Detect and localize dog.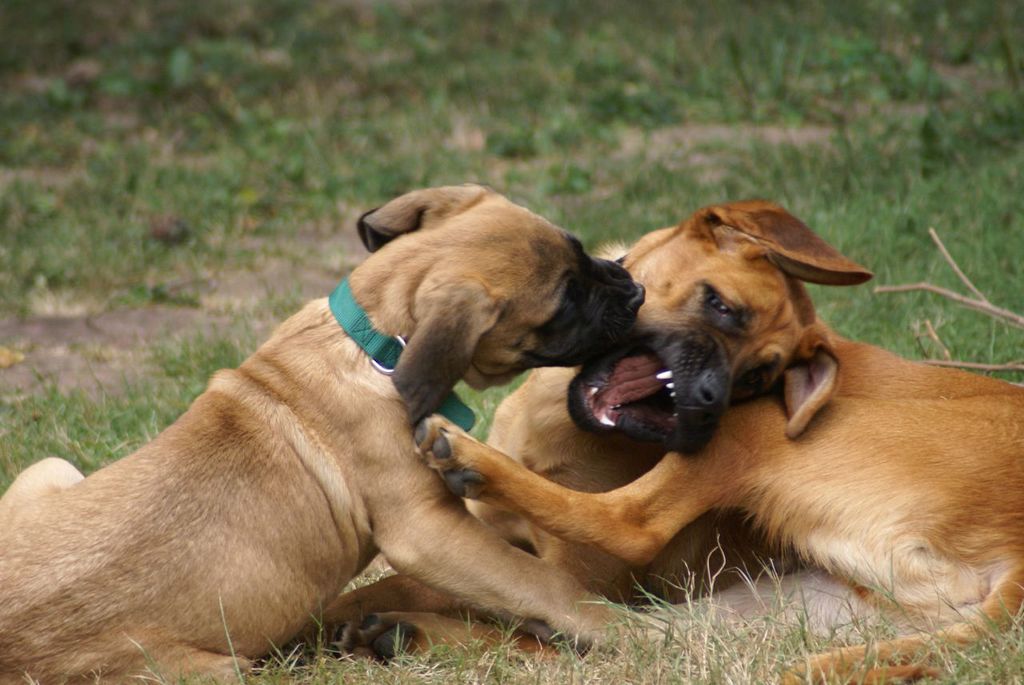
Localized at <bbox>413, 199, 1023, 684</bbox>.
